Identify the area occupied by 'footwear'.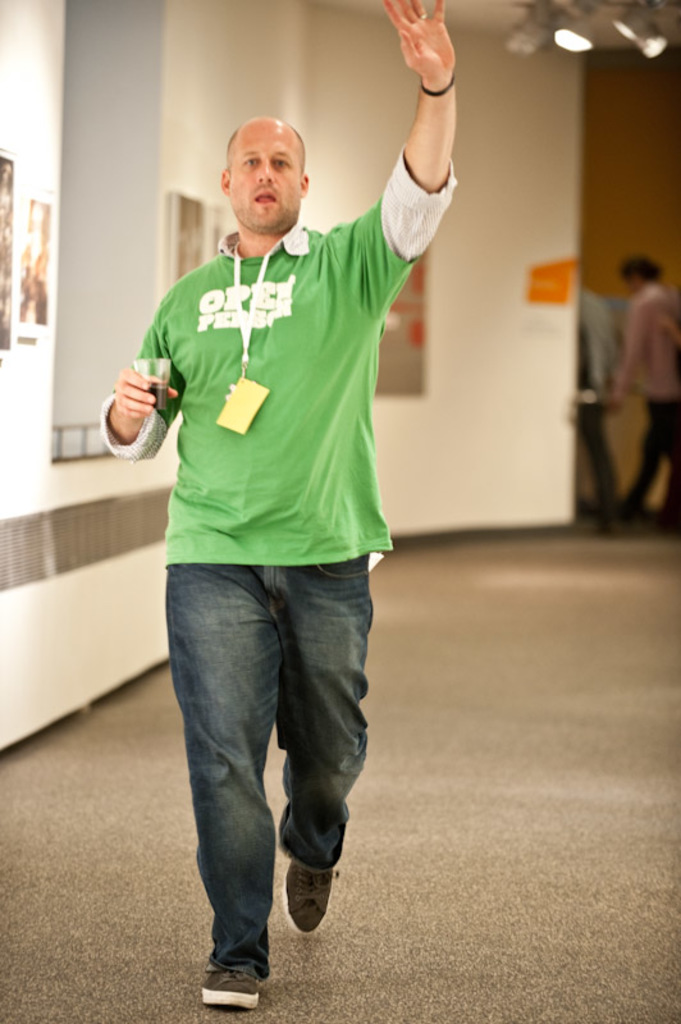
Area: 278, 869, 338, 937.
